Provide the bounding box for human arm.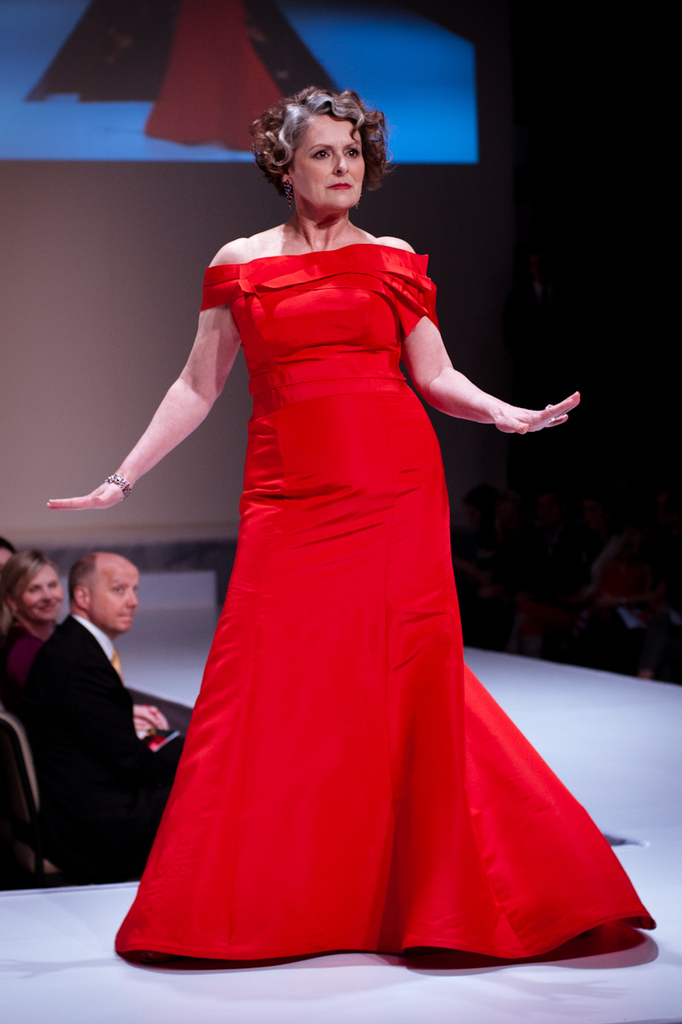
locate(65, 252, 268, 568).
